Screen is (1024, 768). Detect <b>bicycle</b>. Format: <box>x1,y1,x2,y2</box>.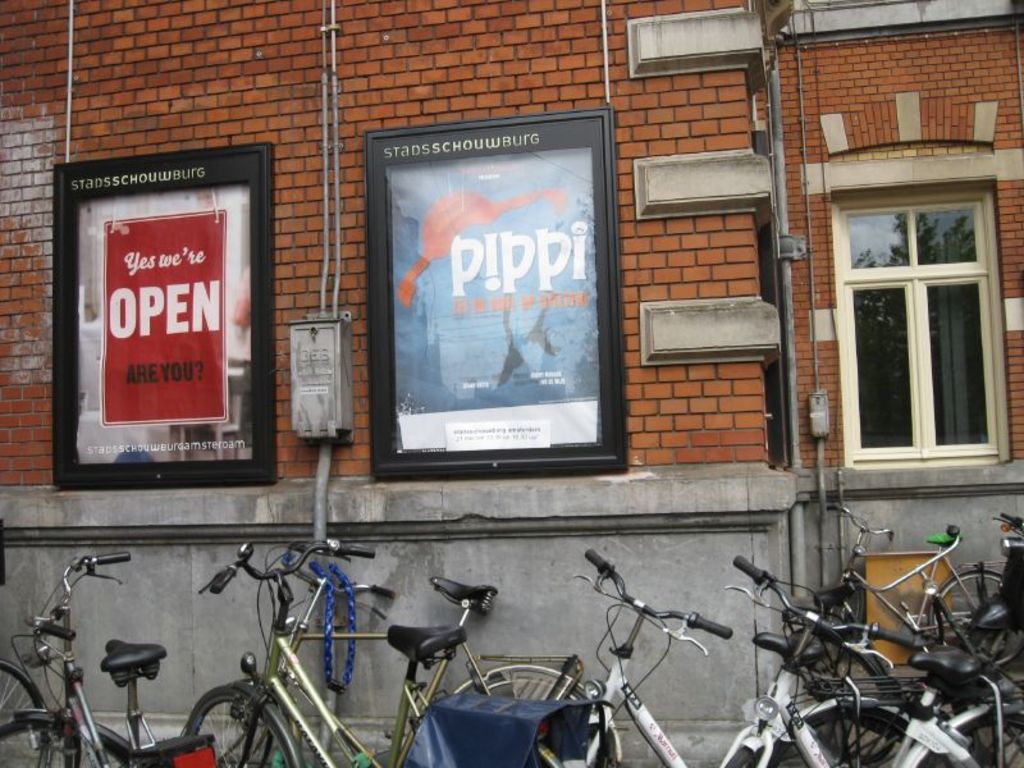
<box>237,525,603,767</box>.
